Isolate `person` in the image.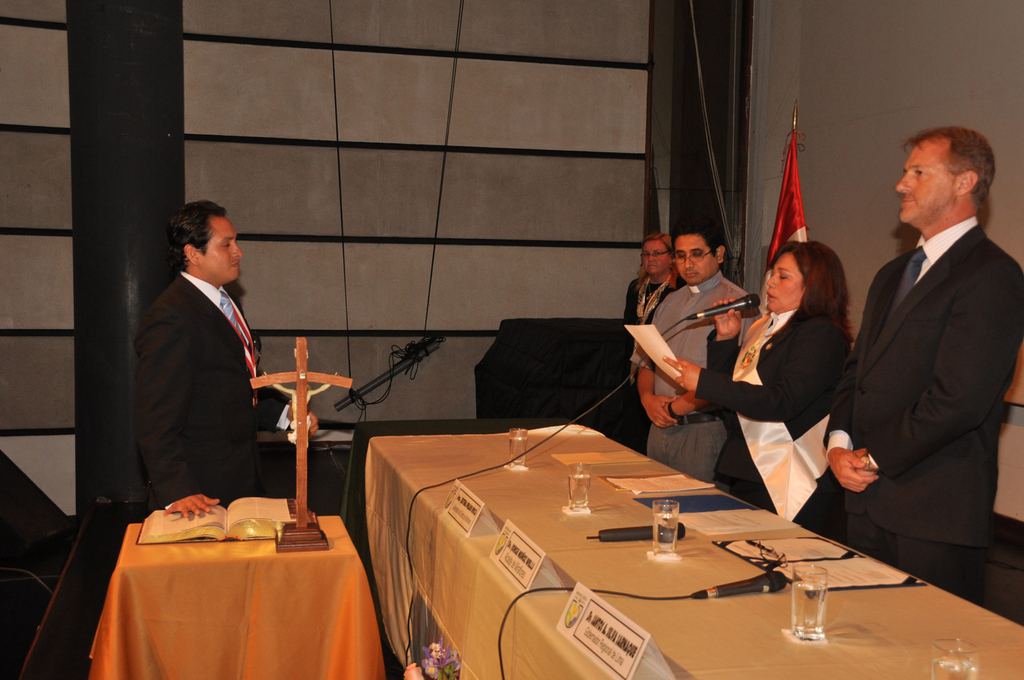
Isolated region: select_region(820, 131, 1023, 611).
